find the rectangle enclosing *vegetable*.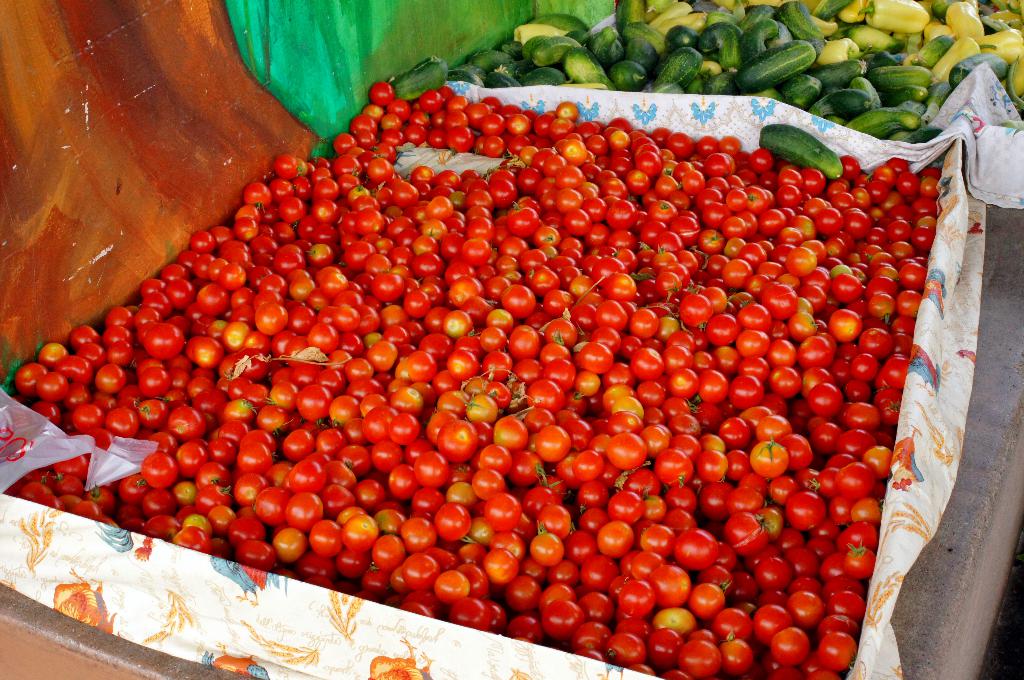
(x1=762, y1=125, x2=844, y2=178).
